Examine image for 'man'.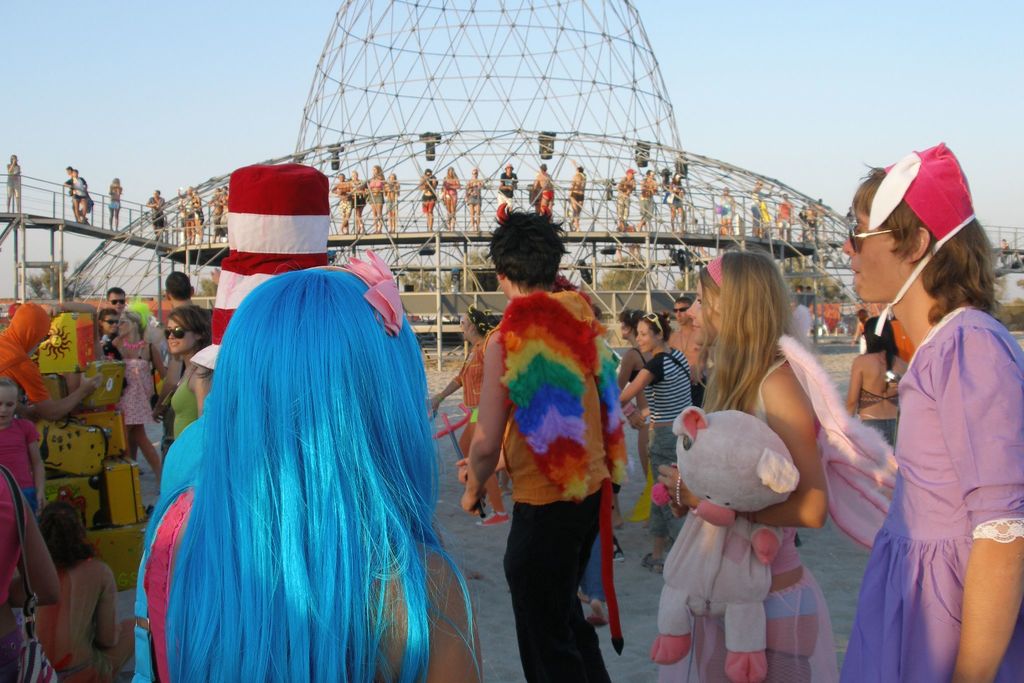
Examination result: select_region(664, 299, 710, 401).
